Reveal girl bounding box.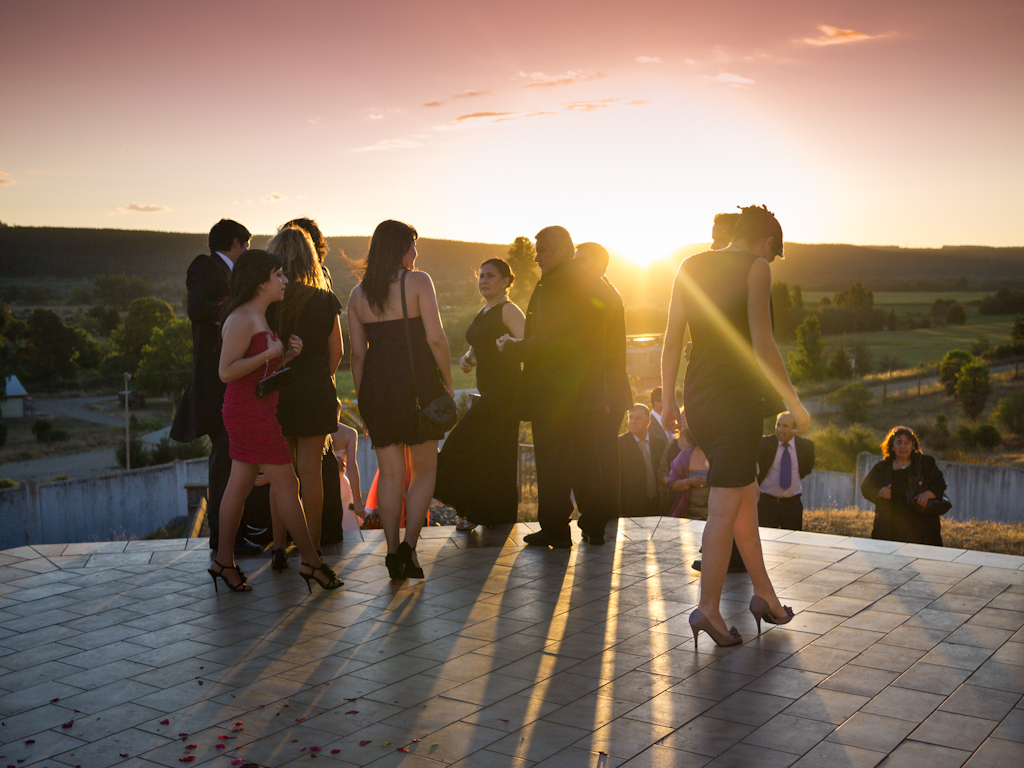
Revealed: [left=208, top=248, right=305, bottom=585].
